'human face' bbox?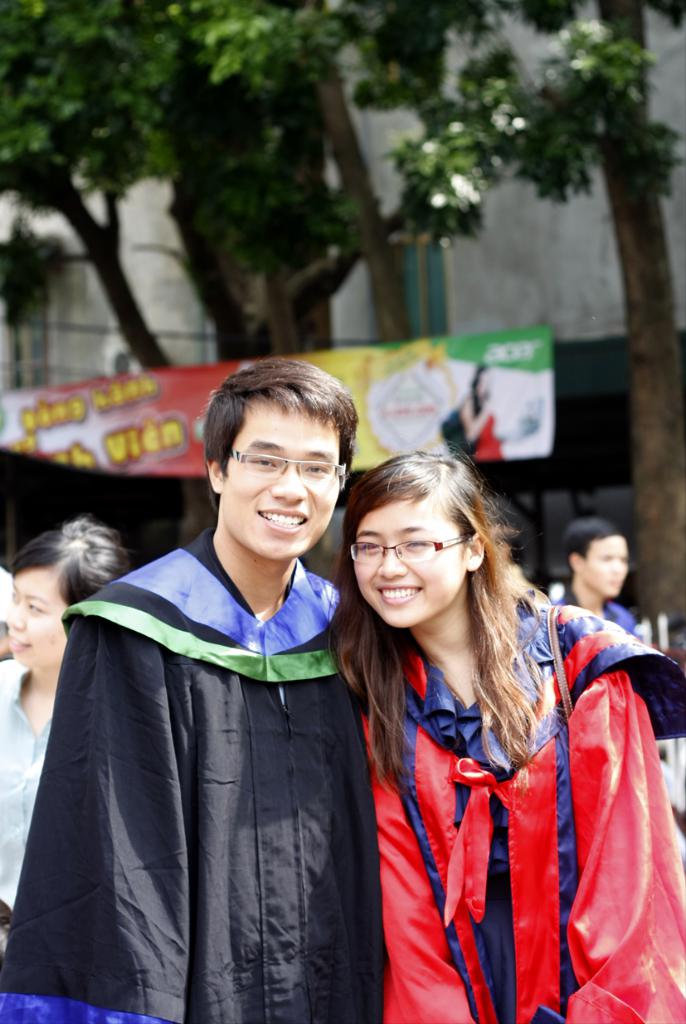
bbox=[586, 532, 629, 596]
